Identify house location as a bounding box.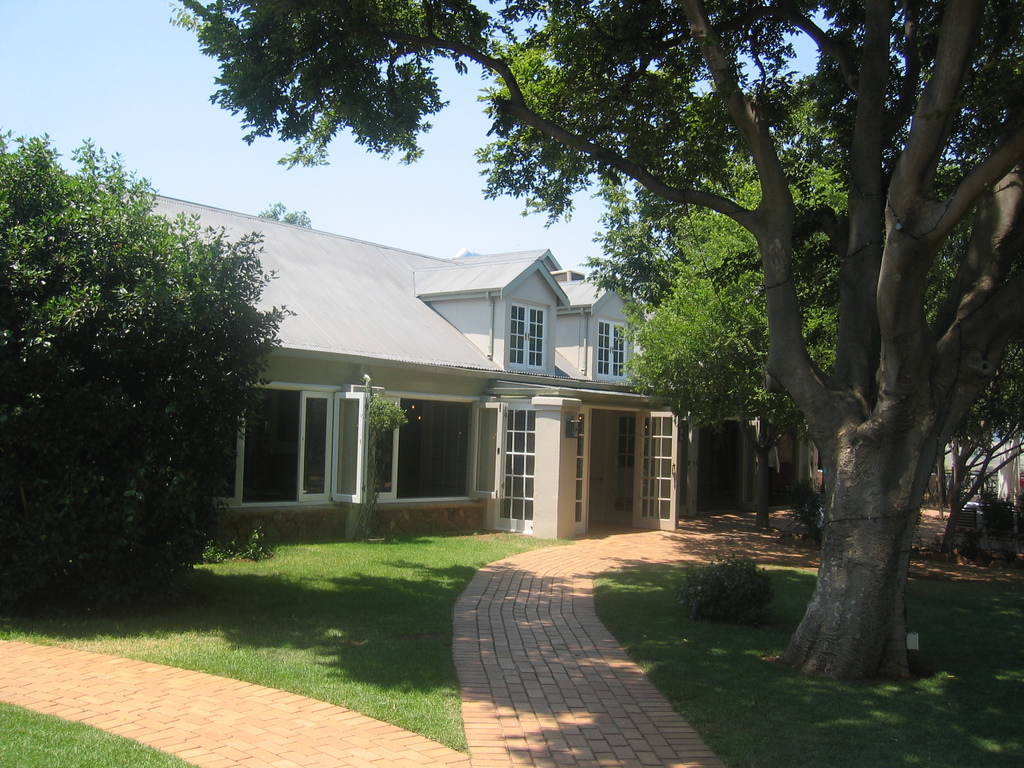
[65,183,690,541].
